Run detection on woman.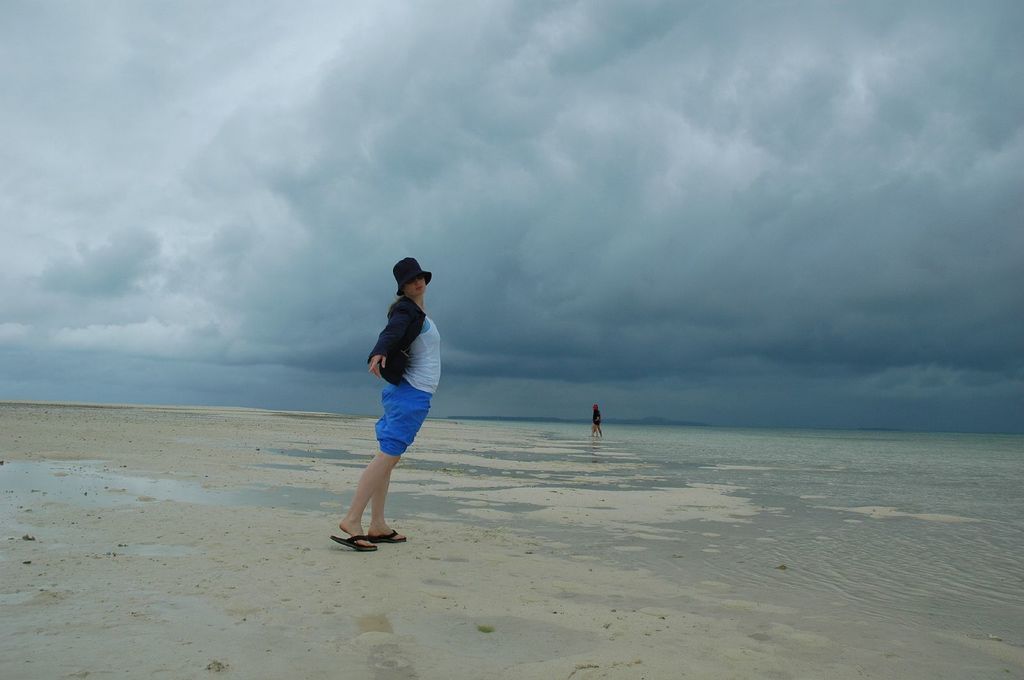
Result: <region>328, 247, 451, 554</region>.
